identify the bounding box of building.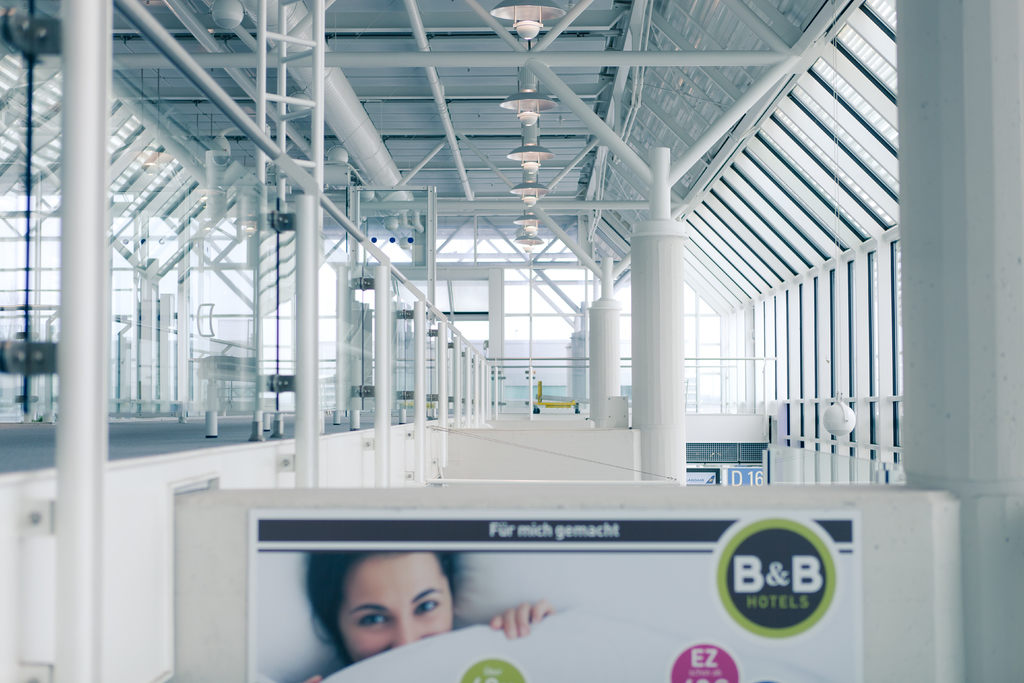
[0, 0, 1023, 682].
